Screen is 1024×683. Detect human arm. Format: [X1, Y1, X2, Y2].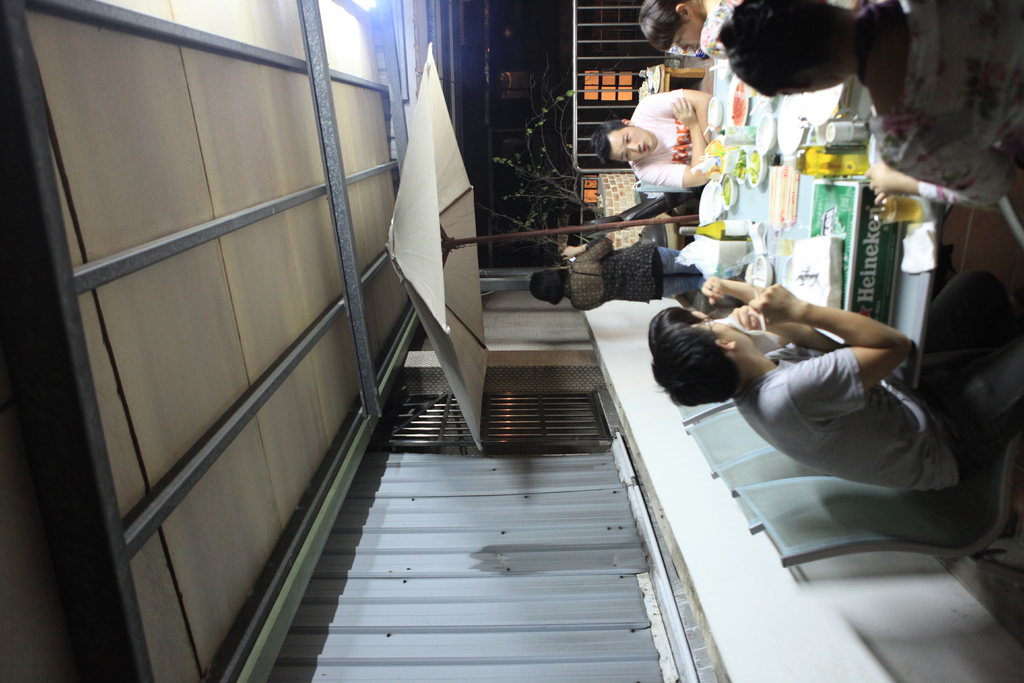
[729, 284, 943, 413].
